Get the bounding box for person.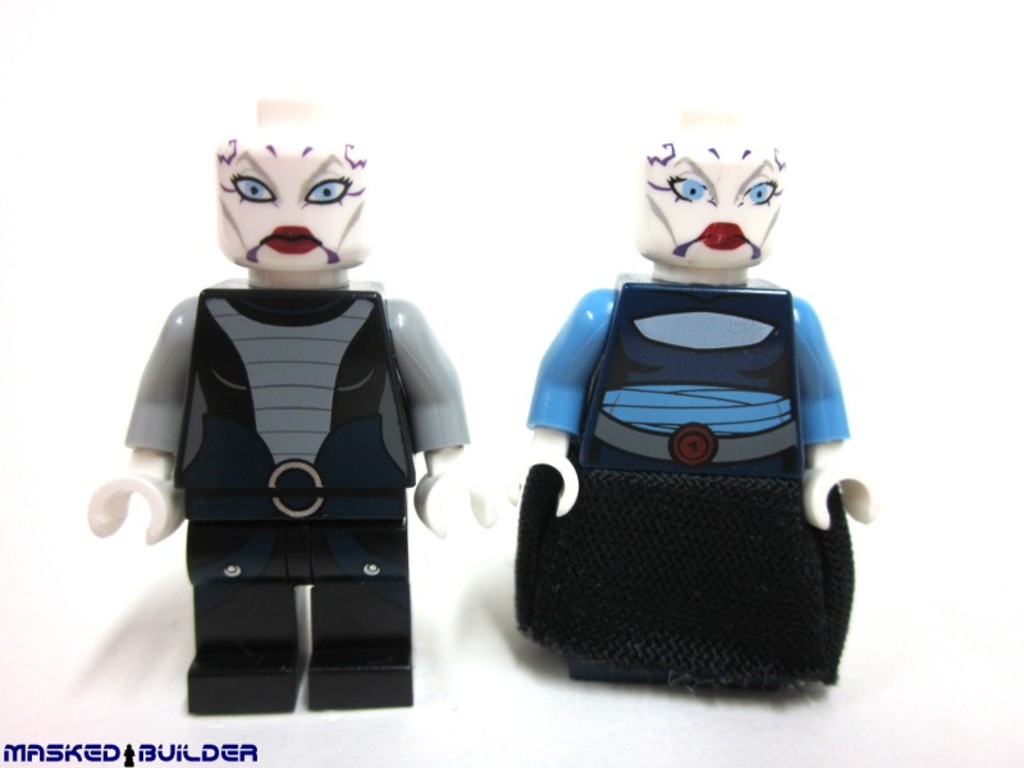
[118, 52, 466, 703].
